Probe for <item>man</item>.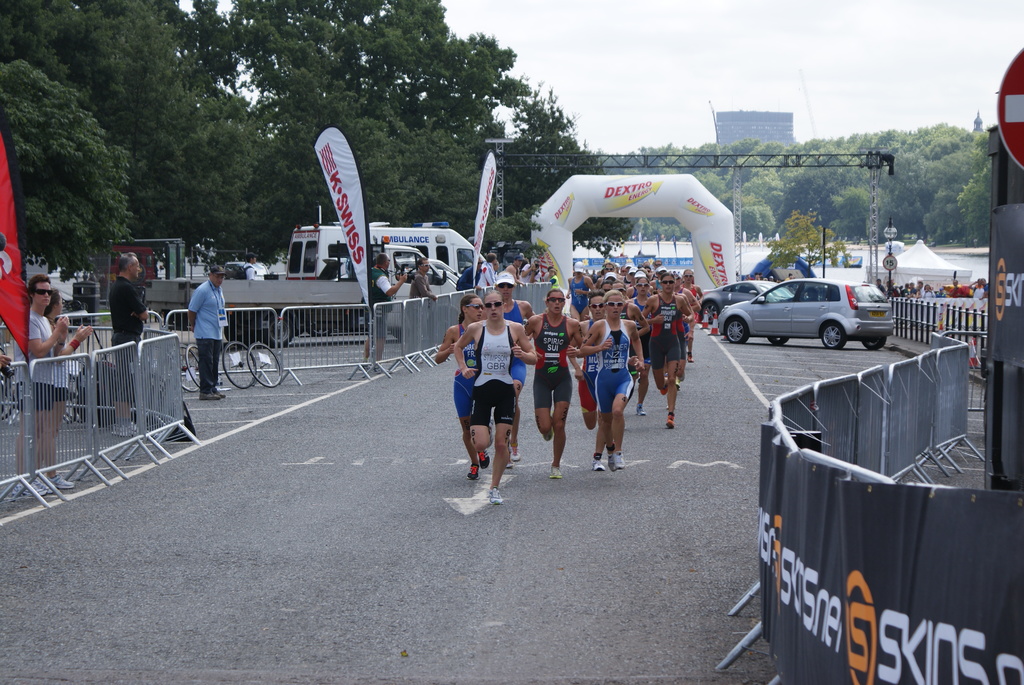
Probe result: BBox(447, 311, 531, 508).
